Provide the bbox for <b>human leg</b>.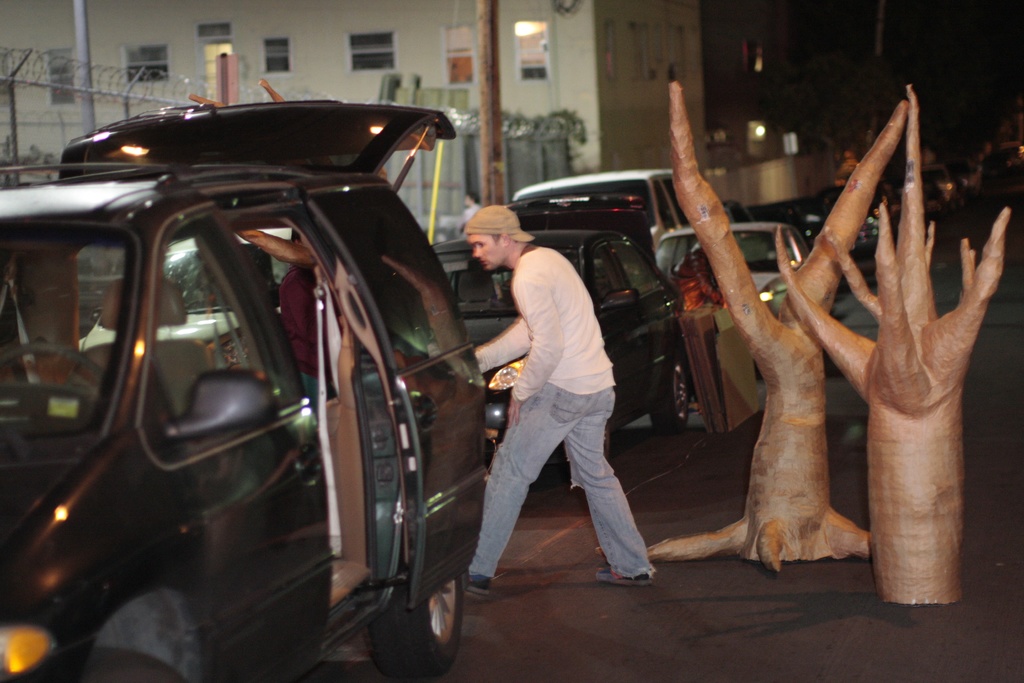
[461,366,581,593].
